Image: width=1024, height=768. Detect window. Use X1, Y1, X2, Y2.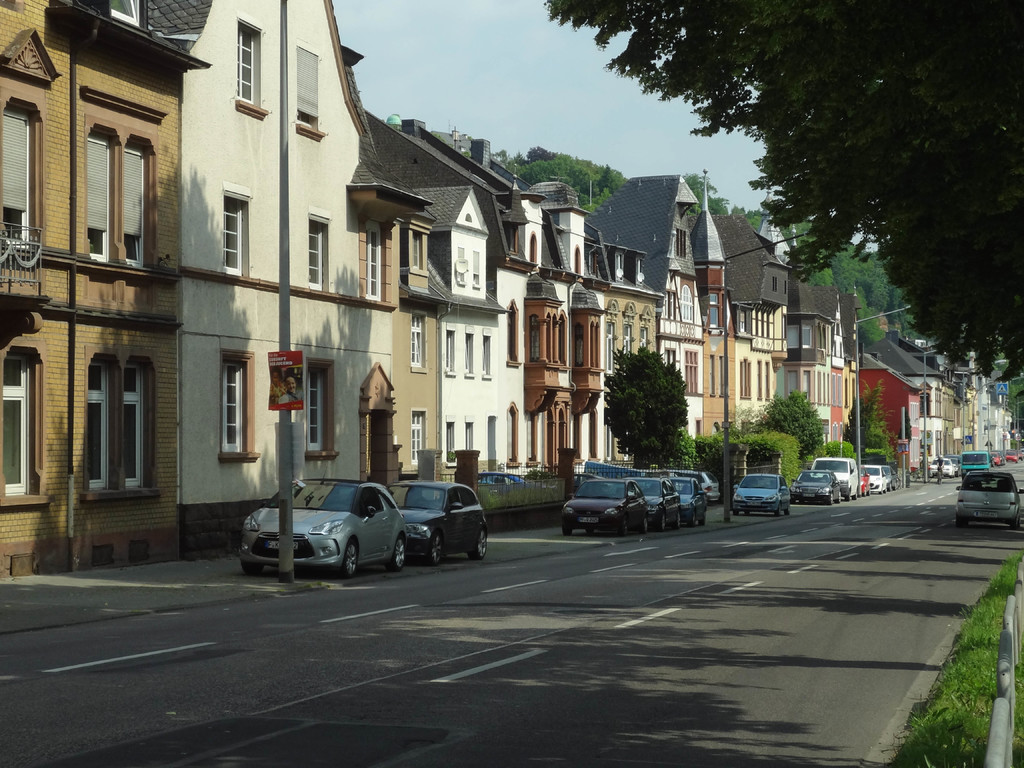
506, 296, 521, 365.
